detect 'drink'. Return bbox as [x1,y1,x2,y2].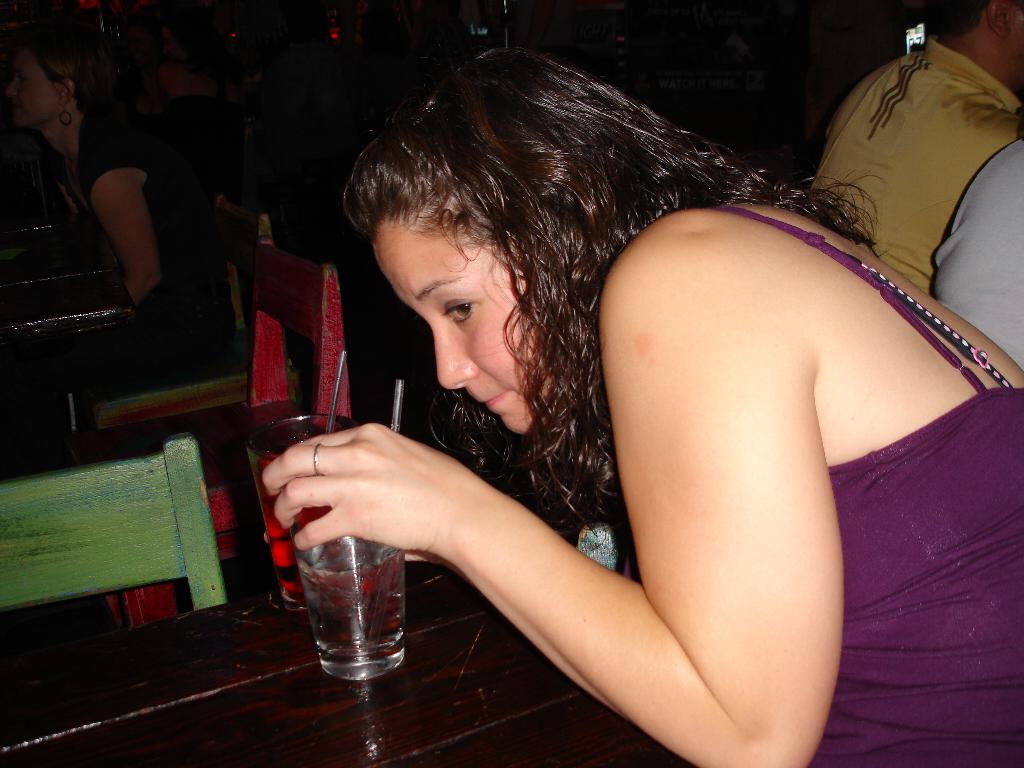
[296,538,404,684].
